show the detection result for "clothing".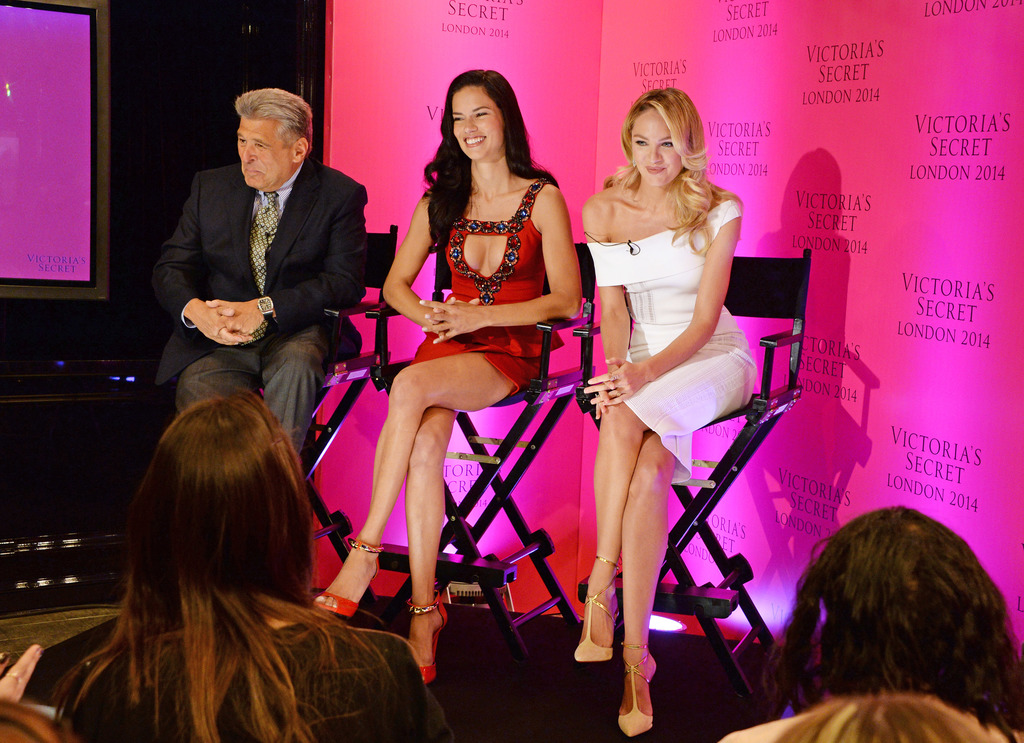
bbox(403, 171, 557, 395).
